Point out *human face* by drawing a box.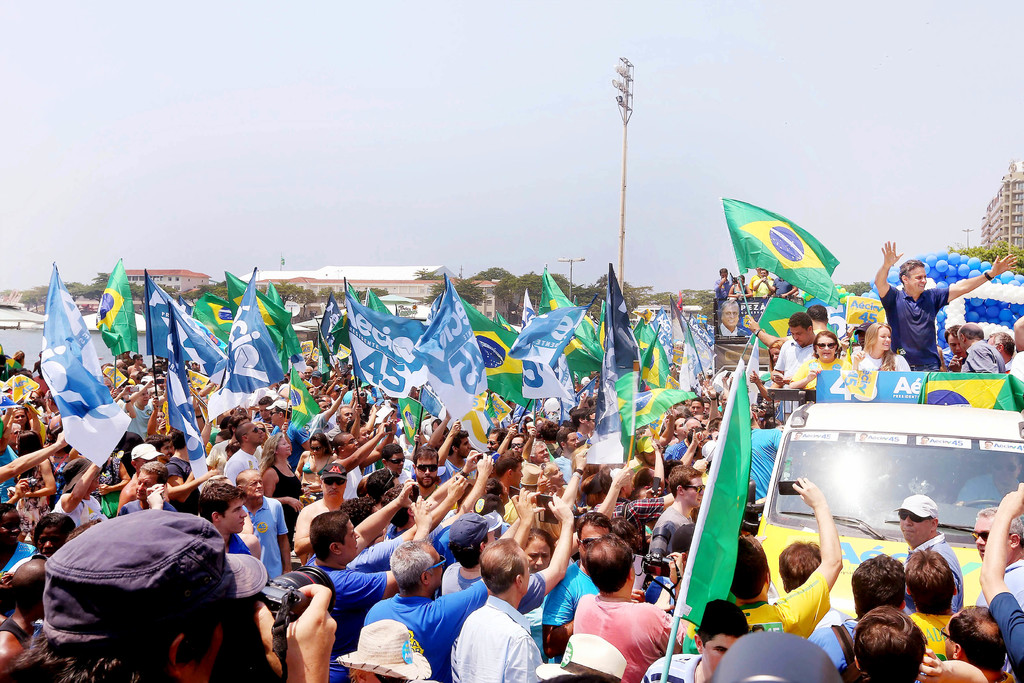
Rect(486, 530, 499, 547).
